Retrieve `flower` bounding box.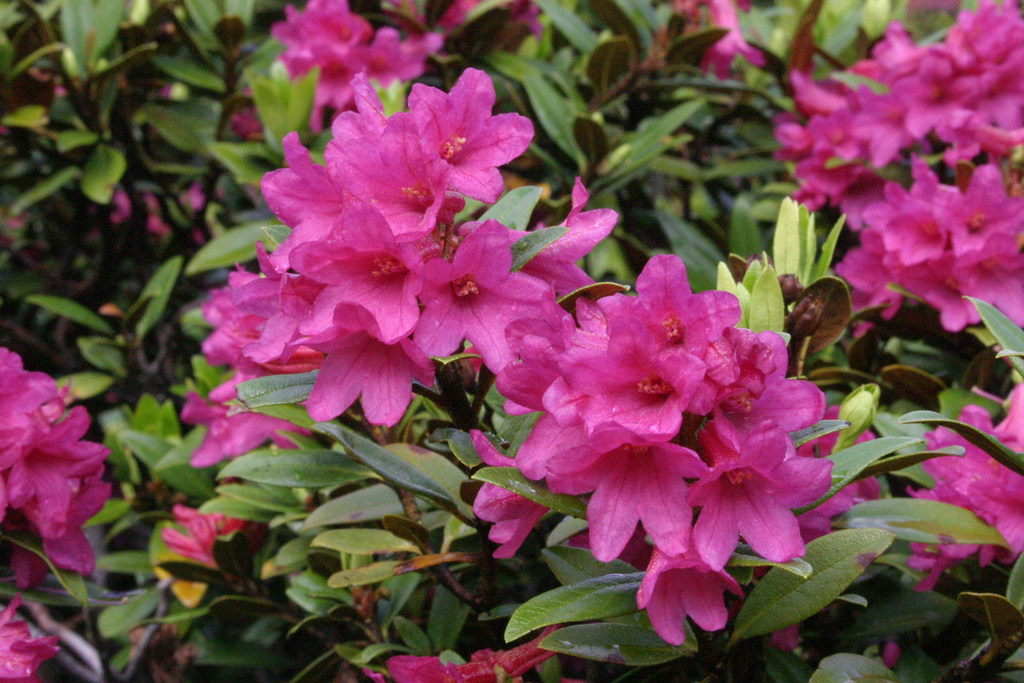
Bounding box: [x1=0, y1=346, x2=54, y2=465].
